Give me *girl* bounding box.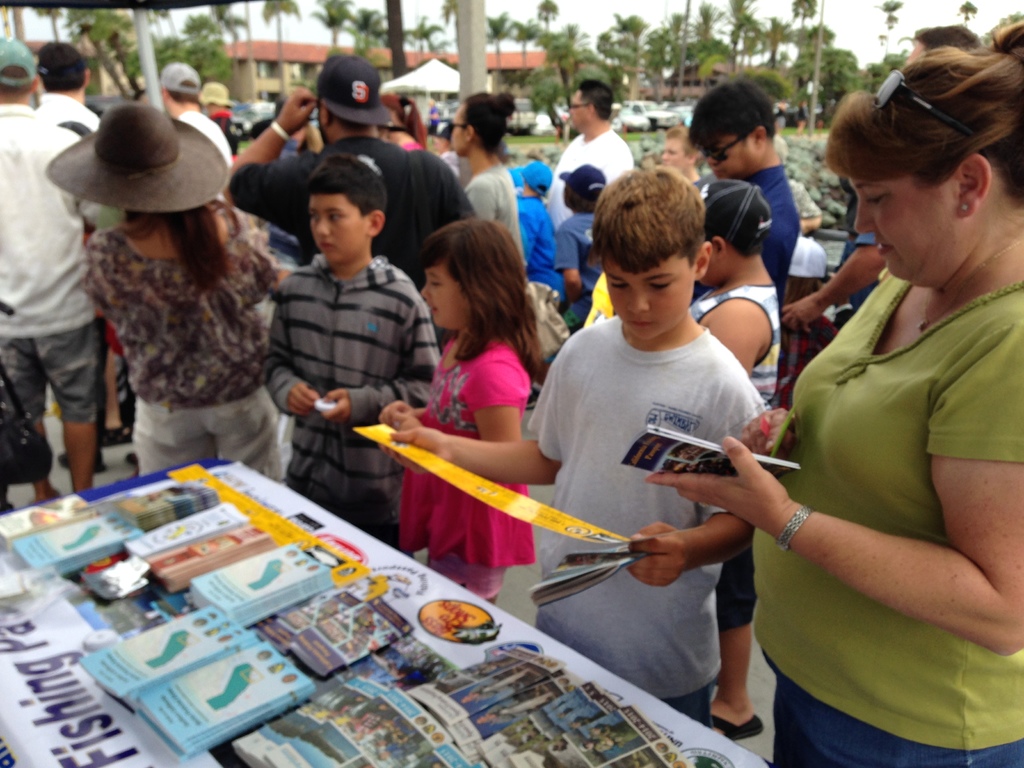
BBox(376, 218, 547, 607).
